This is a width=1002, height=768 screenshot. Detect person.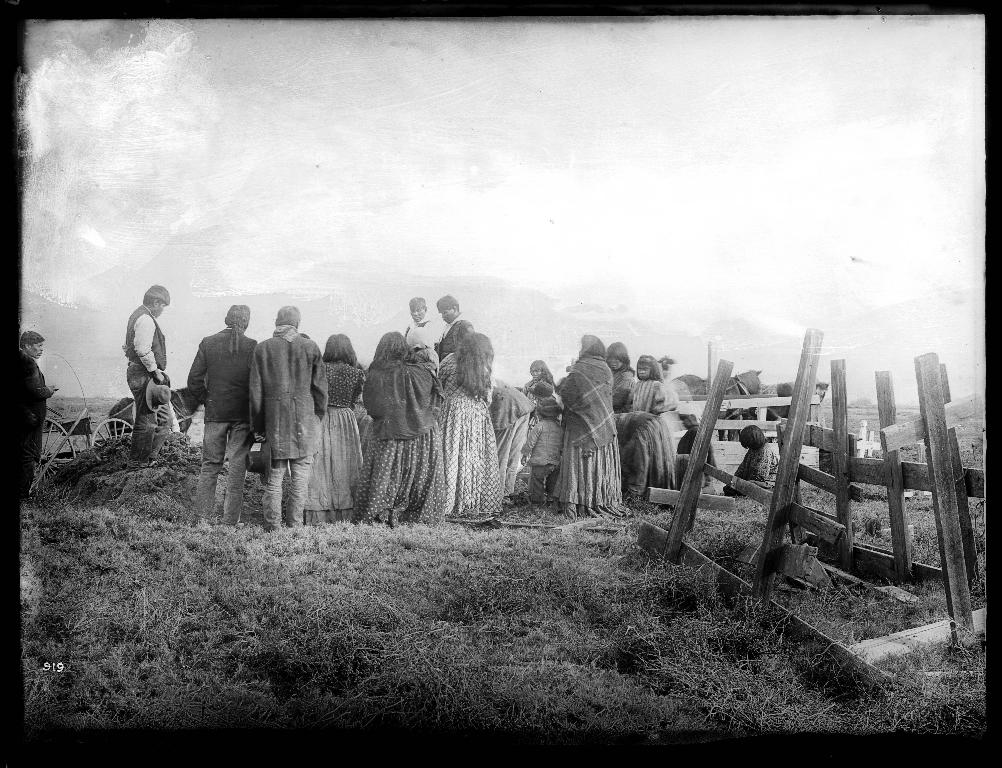
locate(17, 330, 63, 505).
